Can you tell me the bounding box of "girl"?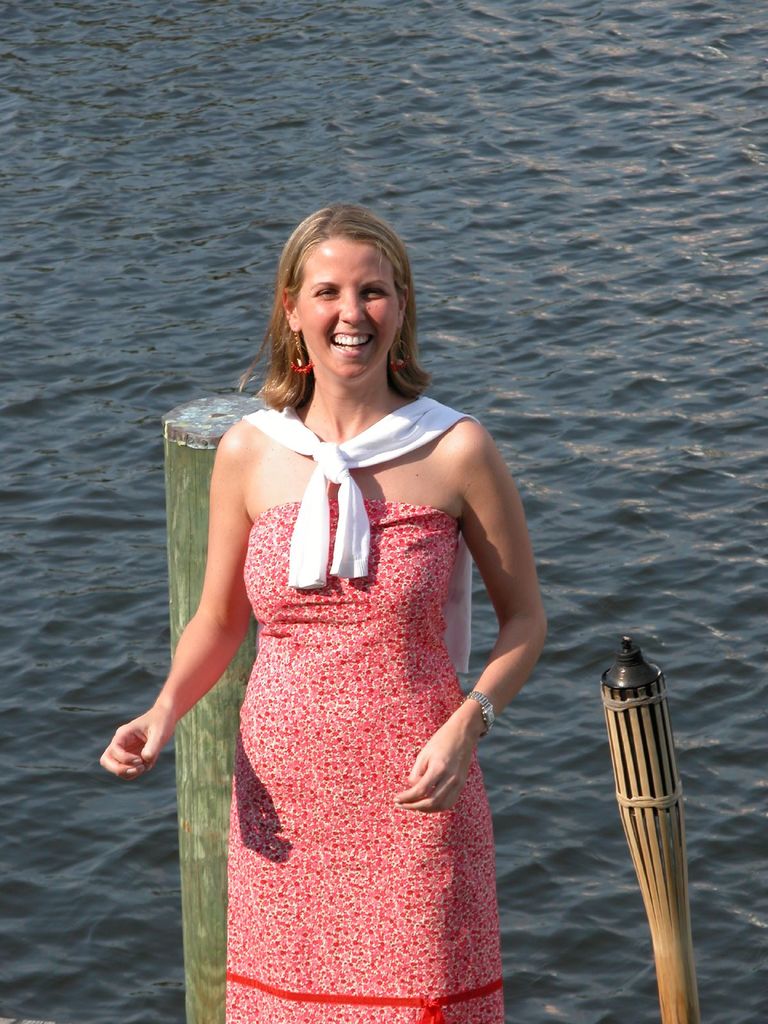
99:206:549:1021.
